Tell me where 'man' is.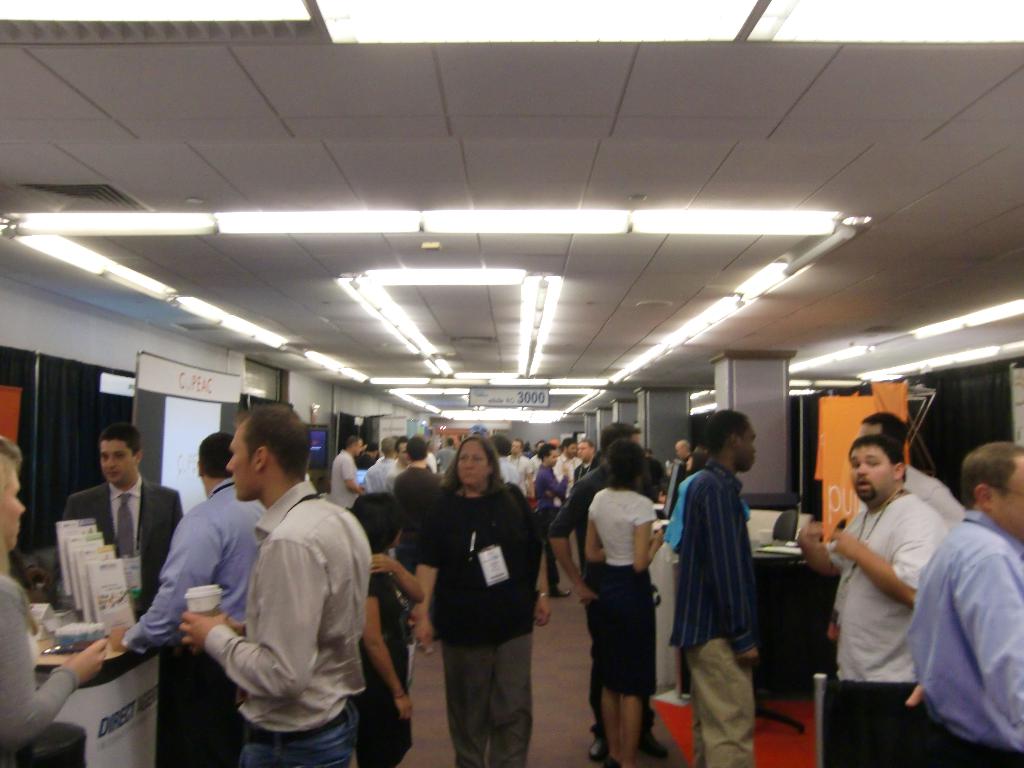
'man' is at BBox(861, 412, 963, 525).
